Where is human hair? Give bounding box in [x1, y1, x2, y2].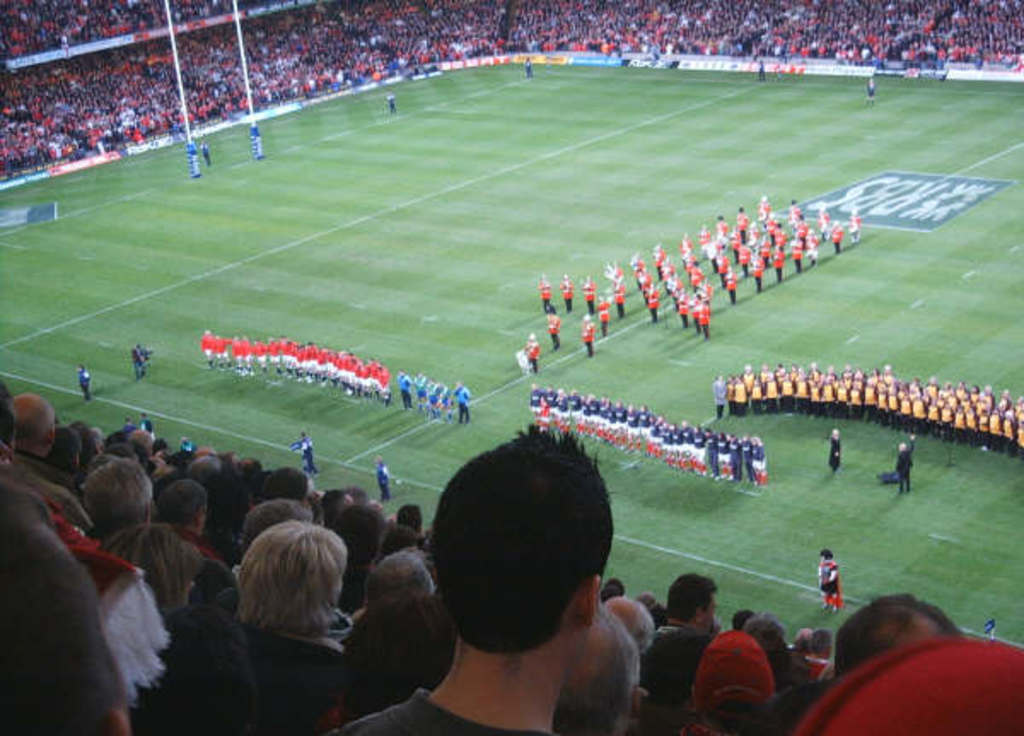
[759, 681, 833, 734].
